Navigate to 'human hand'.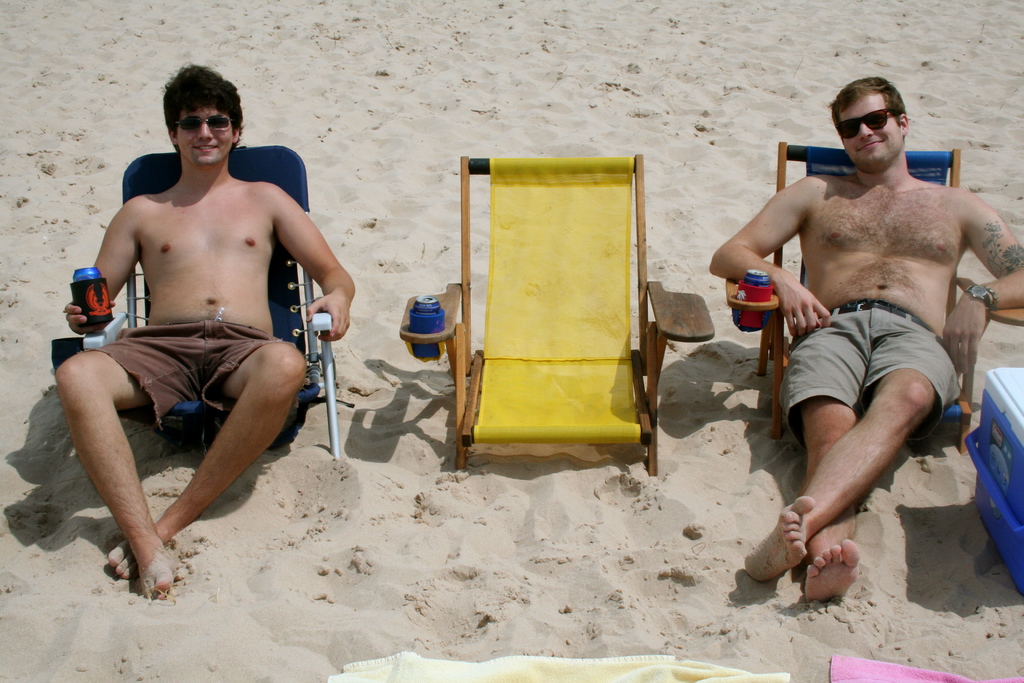
Navigation target: <box>941,293,988,374</box>.
